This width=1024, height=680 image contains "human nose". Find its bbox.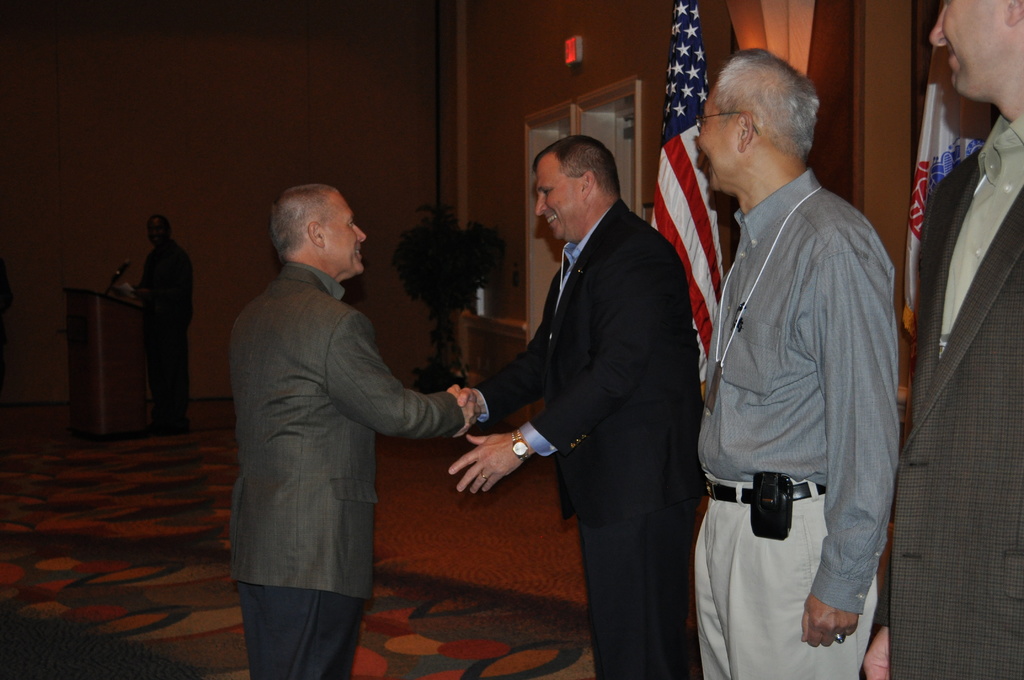
detection(354, 225, 369, 242).
